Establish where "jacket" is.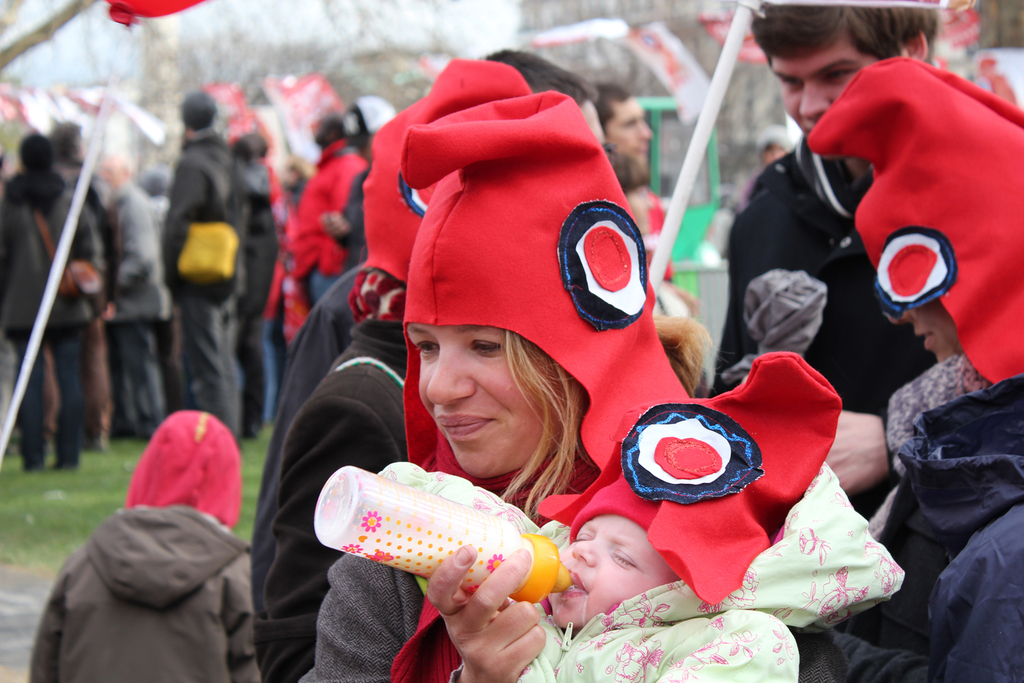
Established at 501/462/905/682.
